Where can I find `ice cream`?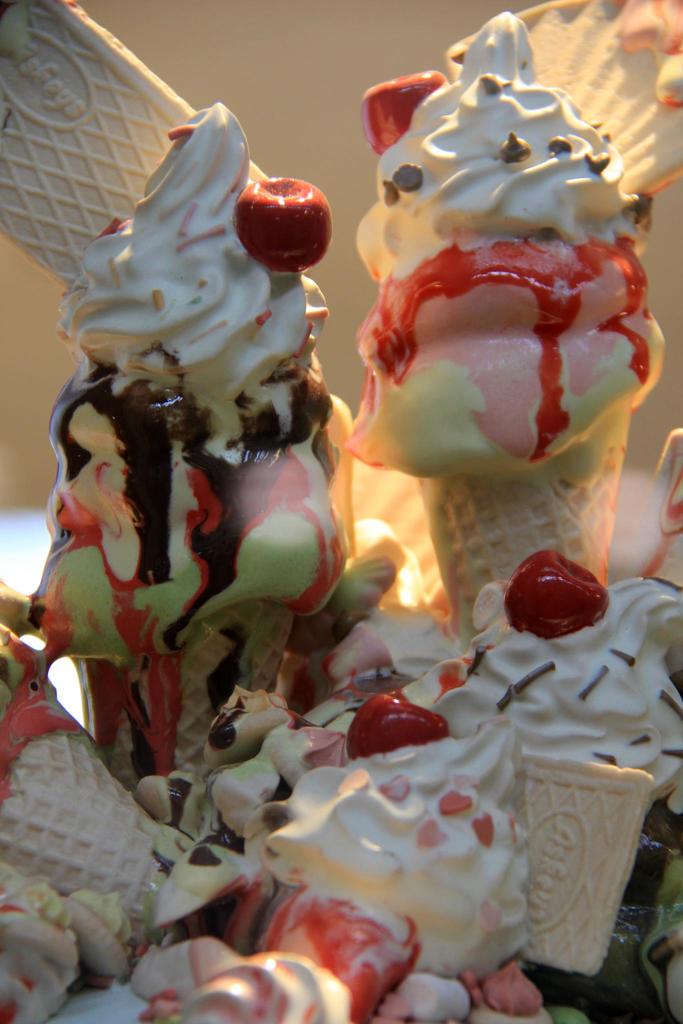
You can find it at l=0, t=625, r=206, b=1023.
